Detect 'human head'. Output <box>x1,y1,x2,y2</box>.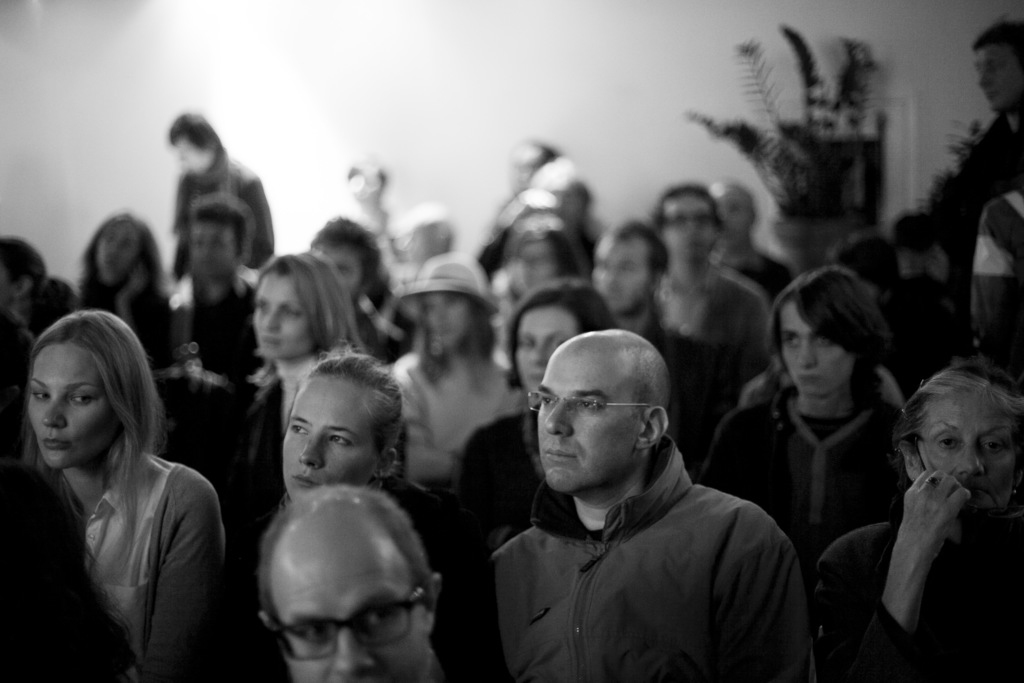
<box>767,261,897,400</box>.
